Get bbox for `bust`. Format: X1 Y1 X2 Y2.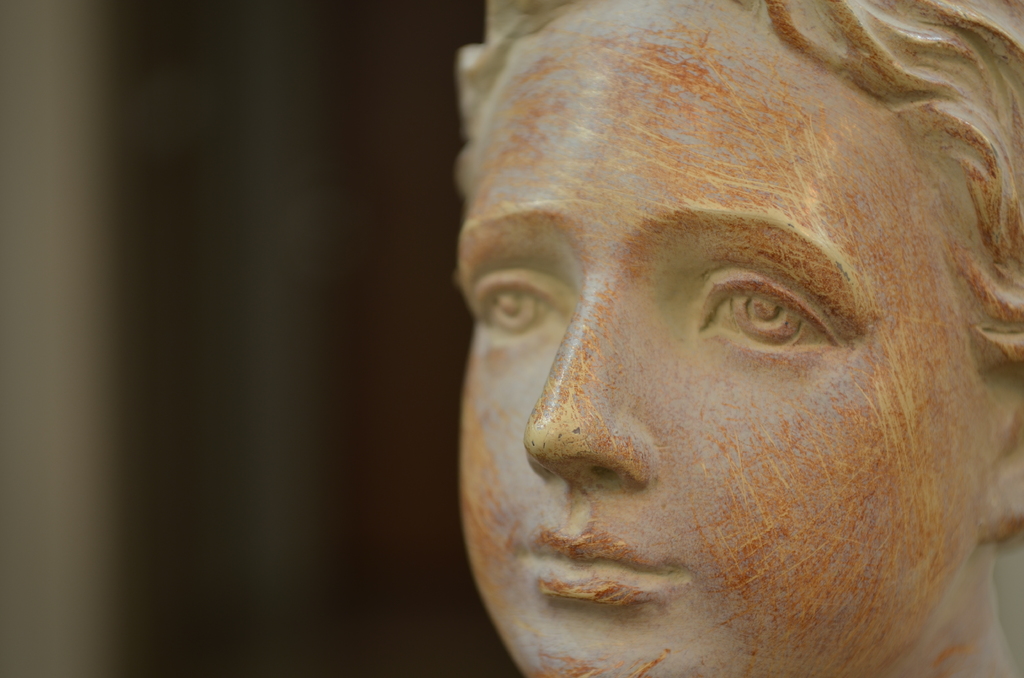
454 0 1023 677.
